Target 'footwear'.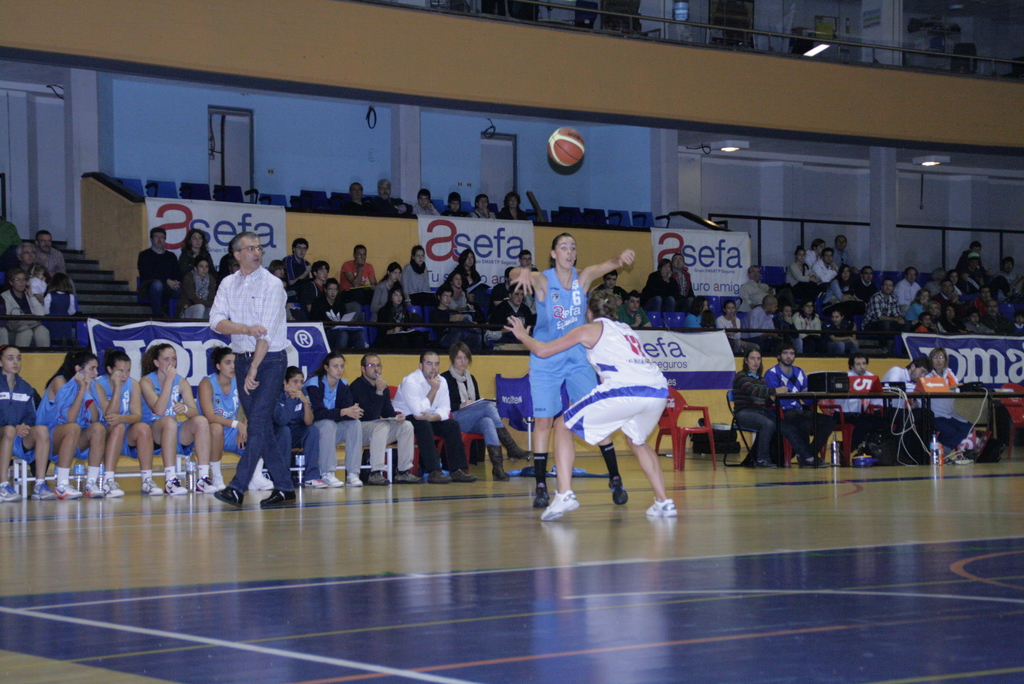
Target region: bbox=(242, 472, 282, 492).
